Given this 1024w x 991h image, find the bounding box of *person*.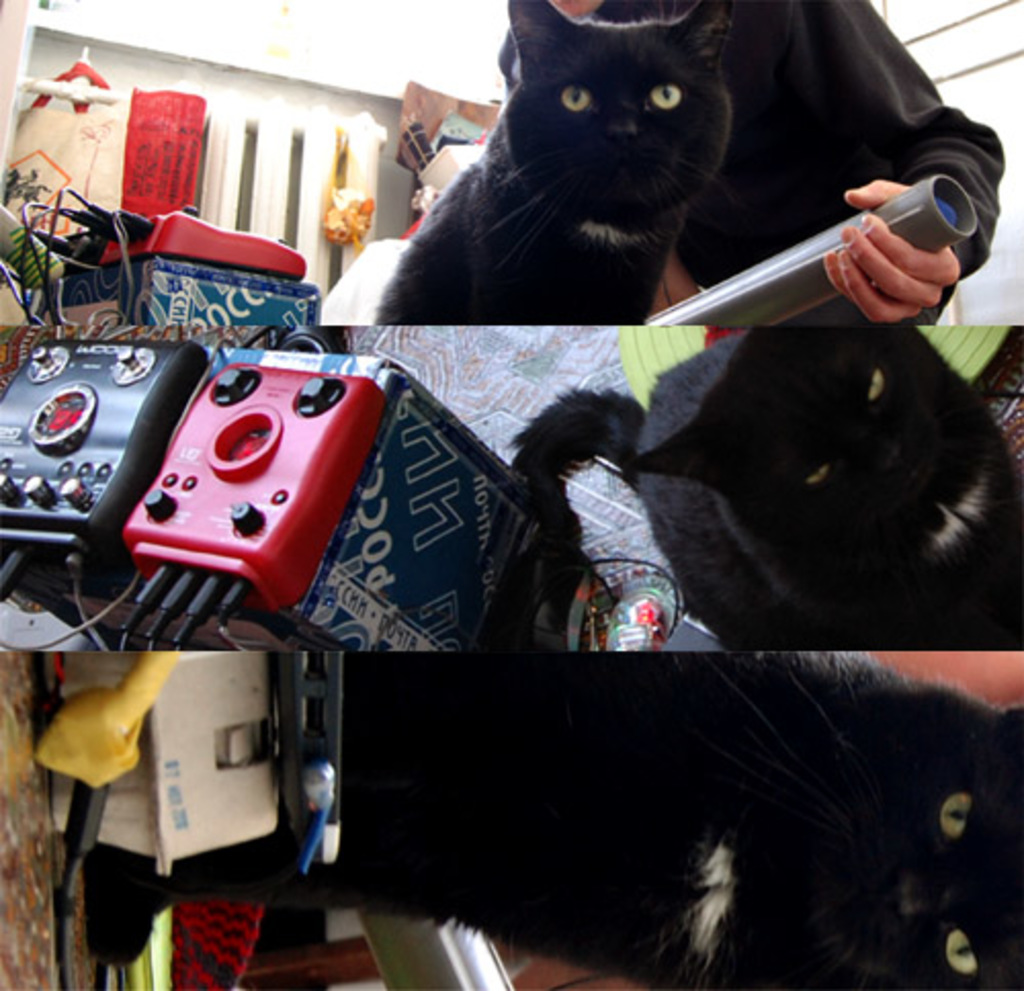
detection(502, 0, 1010, 338).
